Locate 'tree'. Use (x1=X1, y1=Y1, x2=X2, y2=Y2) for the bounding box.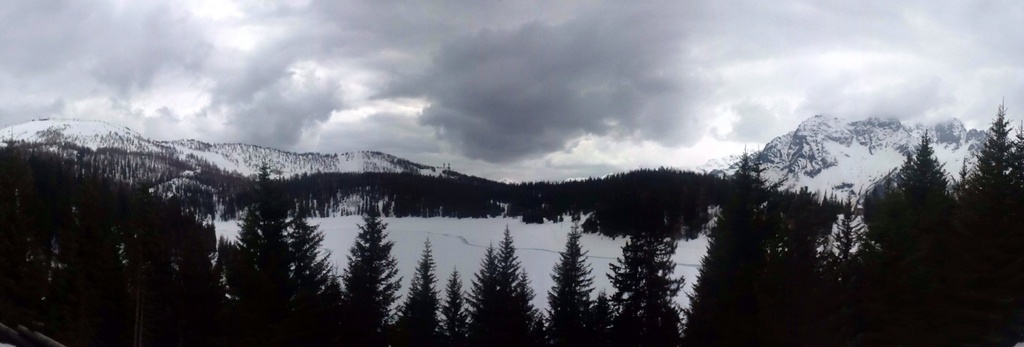
(x1=474, y1=226, x2=541, y2=346).
